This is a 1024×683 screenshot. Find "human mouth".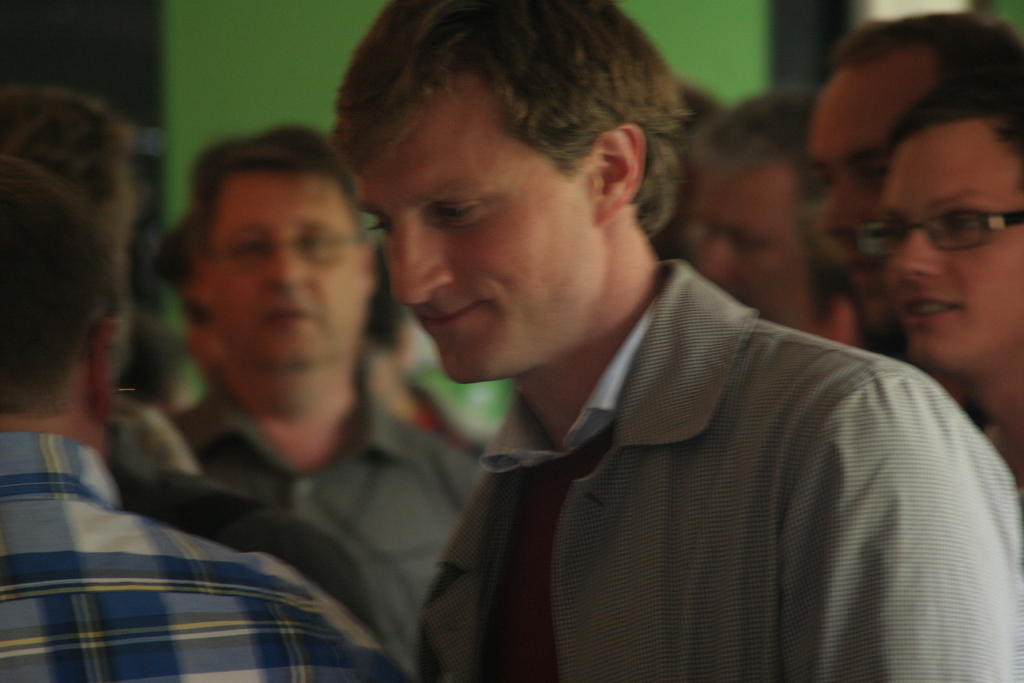
Bounding box: (268, 304, 309, 320).
